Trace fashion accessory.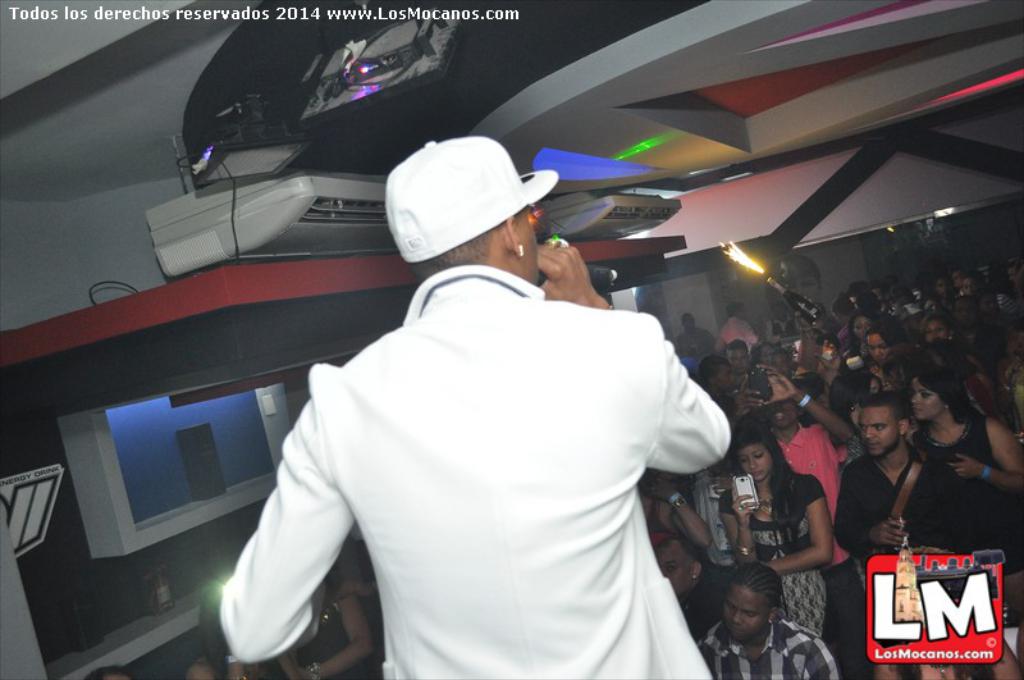
Traced to (x1=978, y1=460, x2=993, y2=485).
